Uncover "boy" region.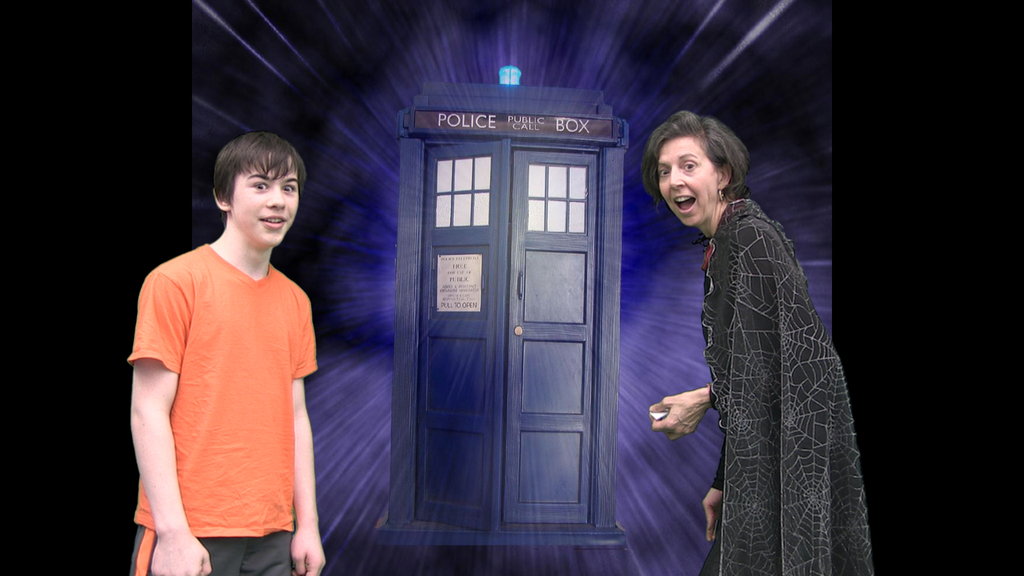
Uncovered: x1=119 y1=120 x2=335 y2=564.
